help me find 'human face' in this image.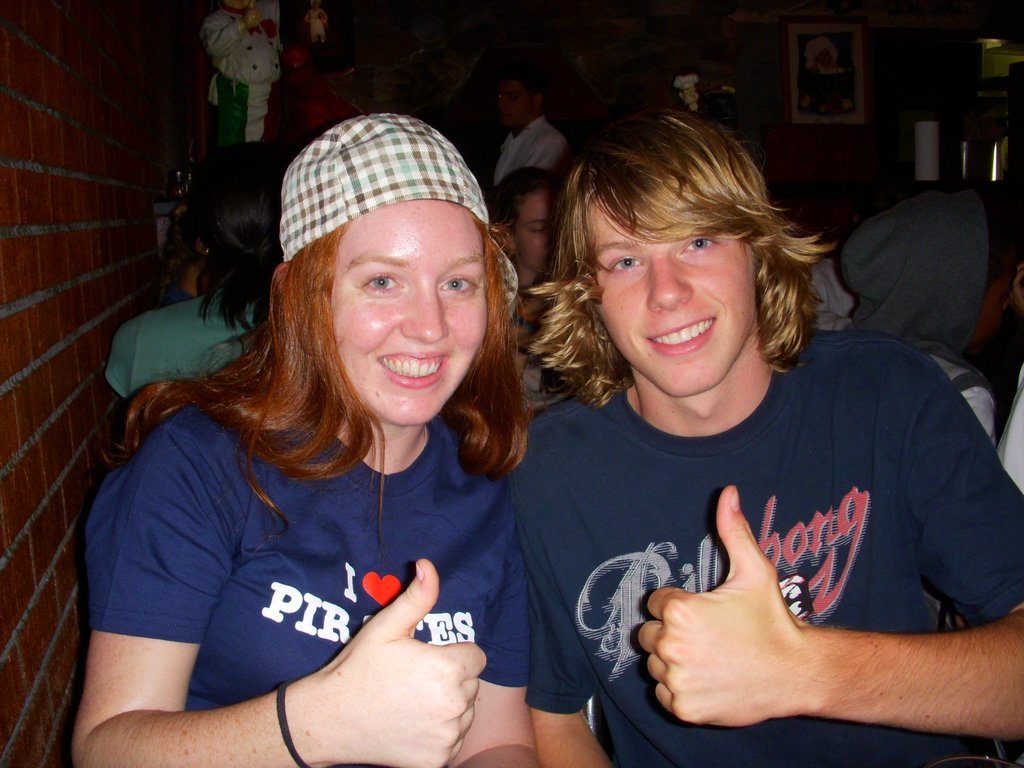
Found it: [328, 199, 487, 419].
